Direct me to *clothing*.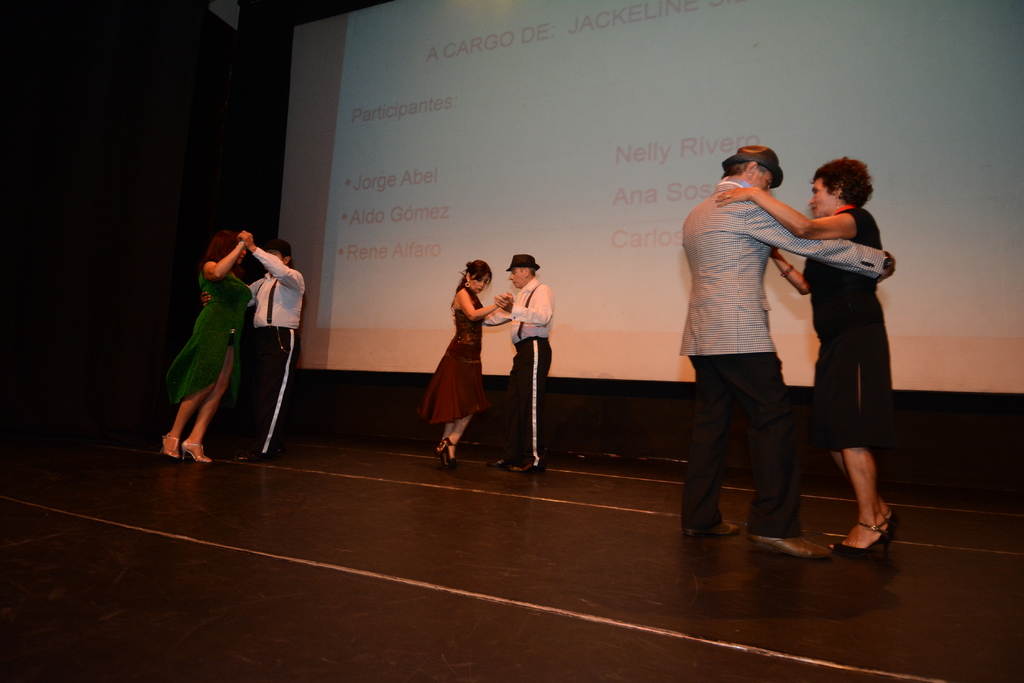
Direction: select_region(676, 180, 897, 522).
